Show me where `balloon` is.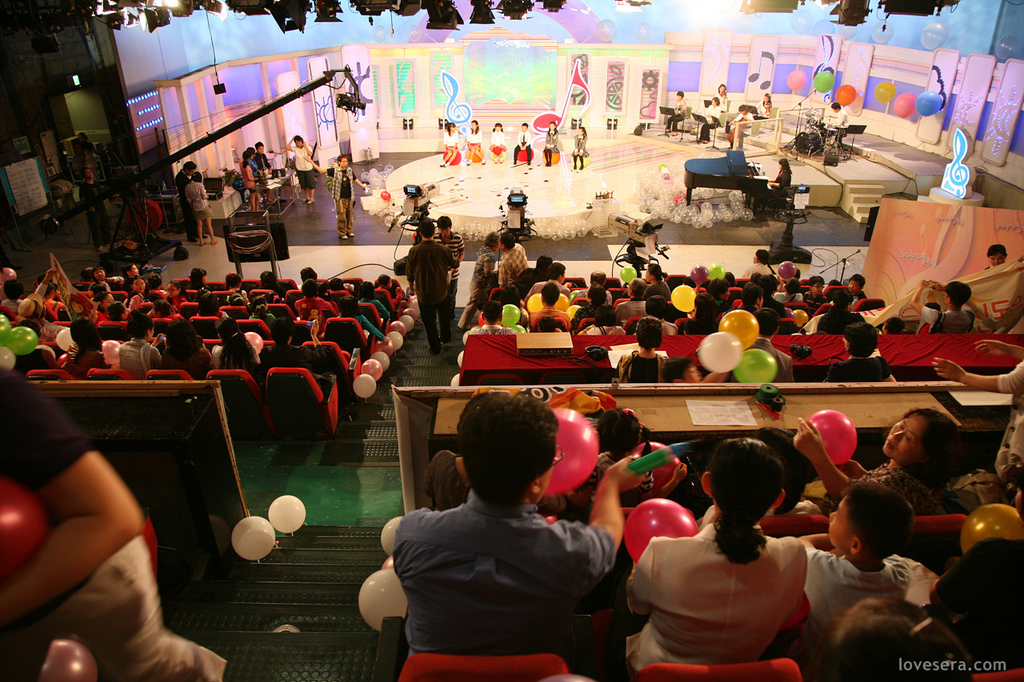
`balloon` is at select_region(410, 293, 420, 302).
